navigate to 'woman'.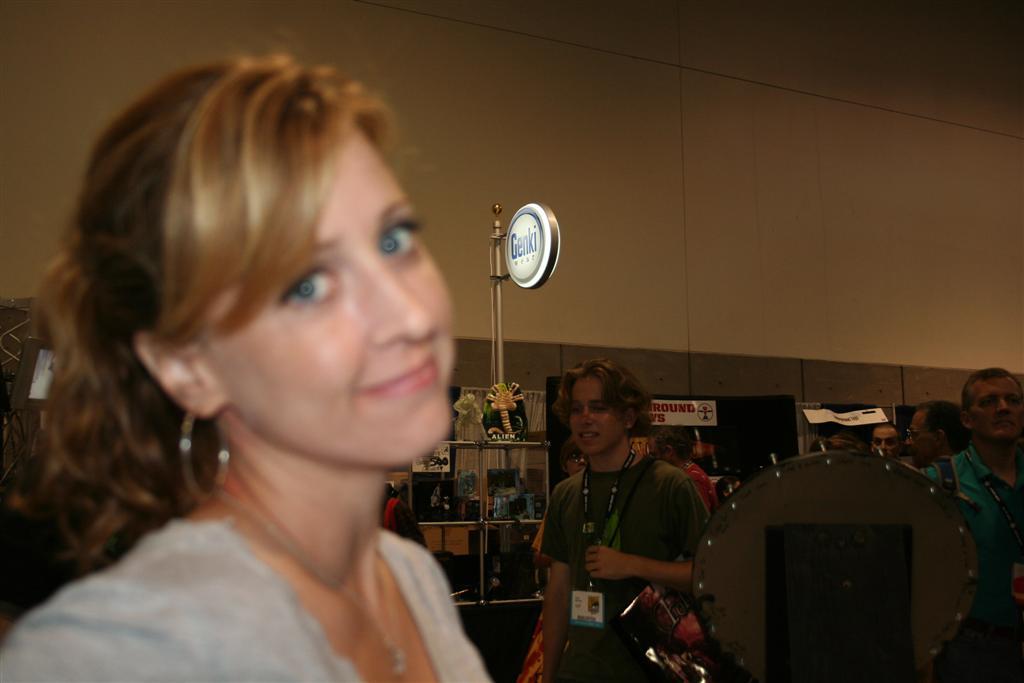
Navigation target: <bbox>647, 424, 723, 527</bbox>.
